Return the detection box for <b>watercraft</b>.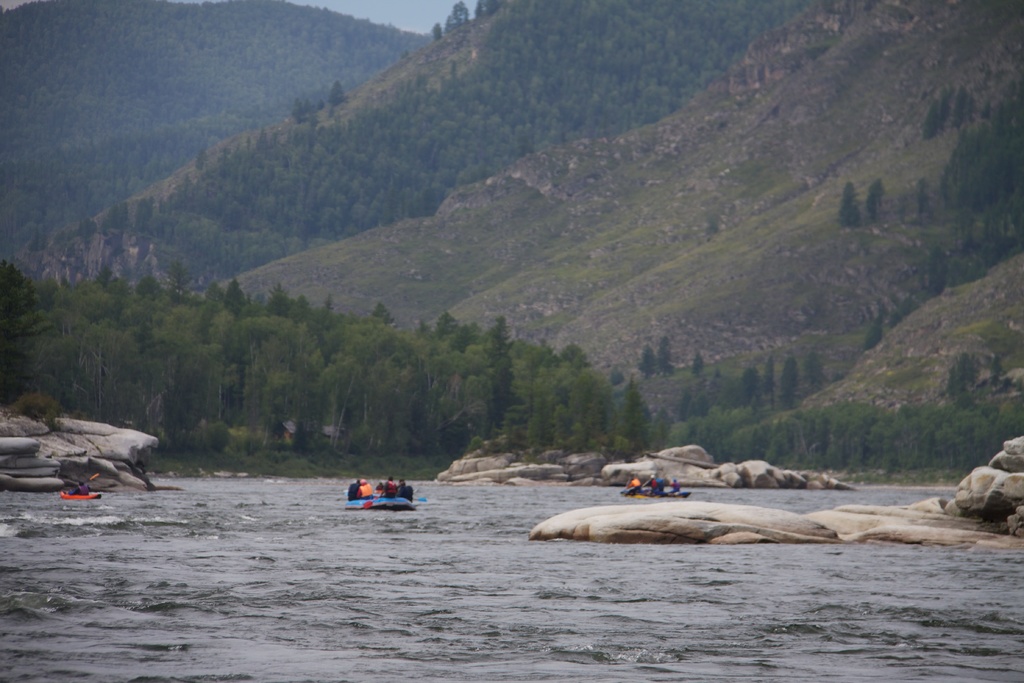
<box>618,493,693,504</box>.
